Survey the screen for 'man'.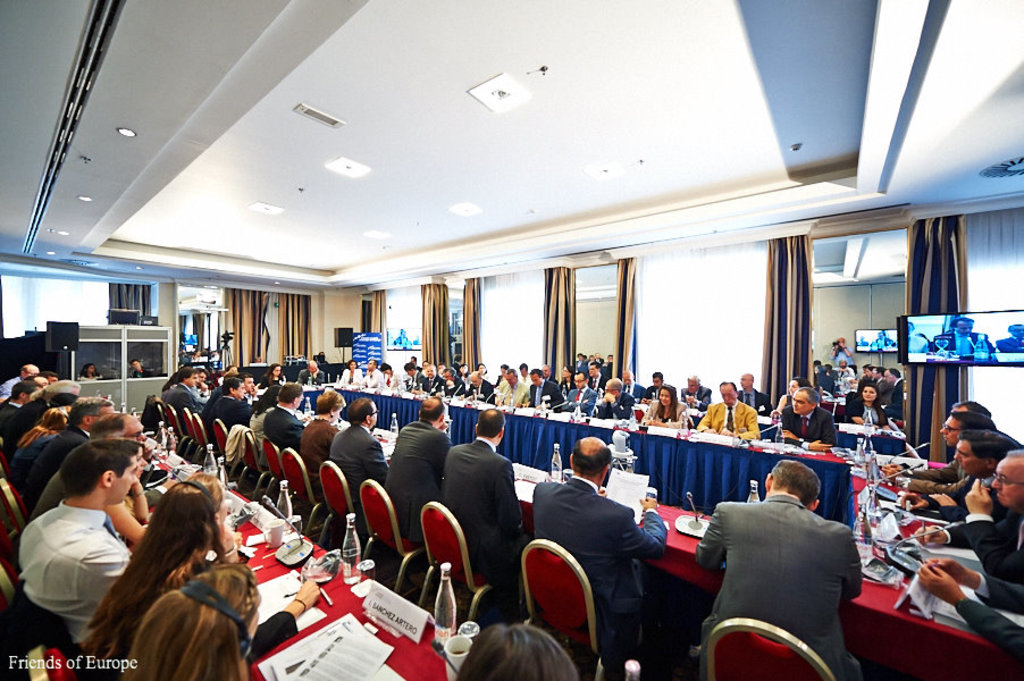
Survey found: left=773, top=389, right=836, bottom=452.
